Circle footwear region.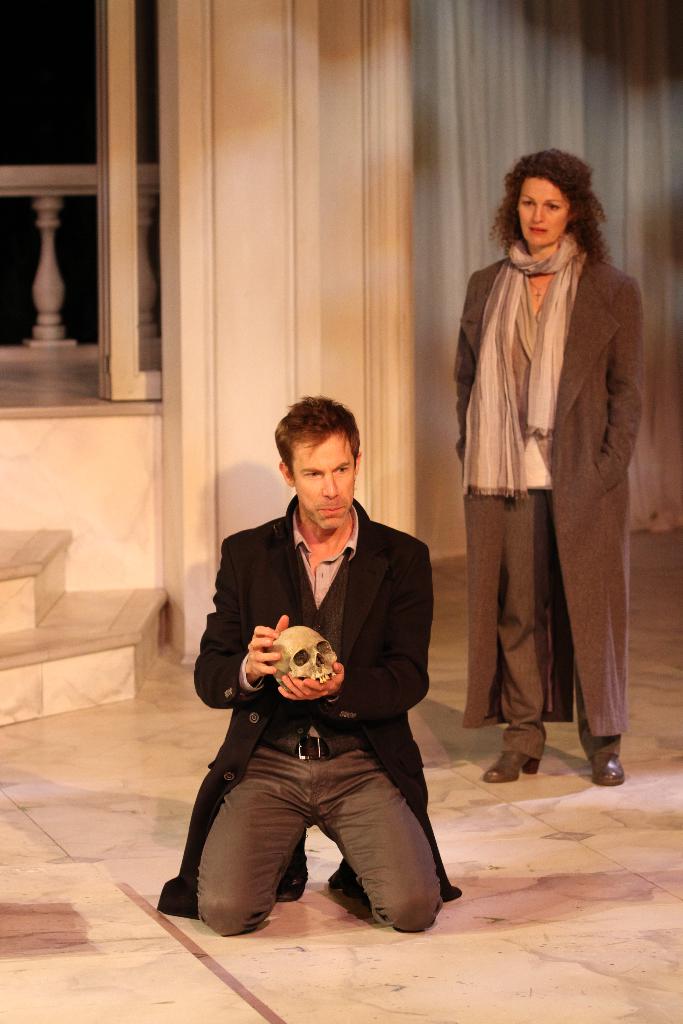
Region: [x1=275, y1=833, x2=310, y2=903].
